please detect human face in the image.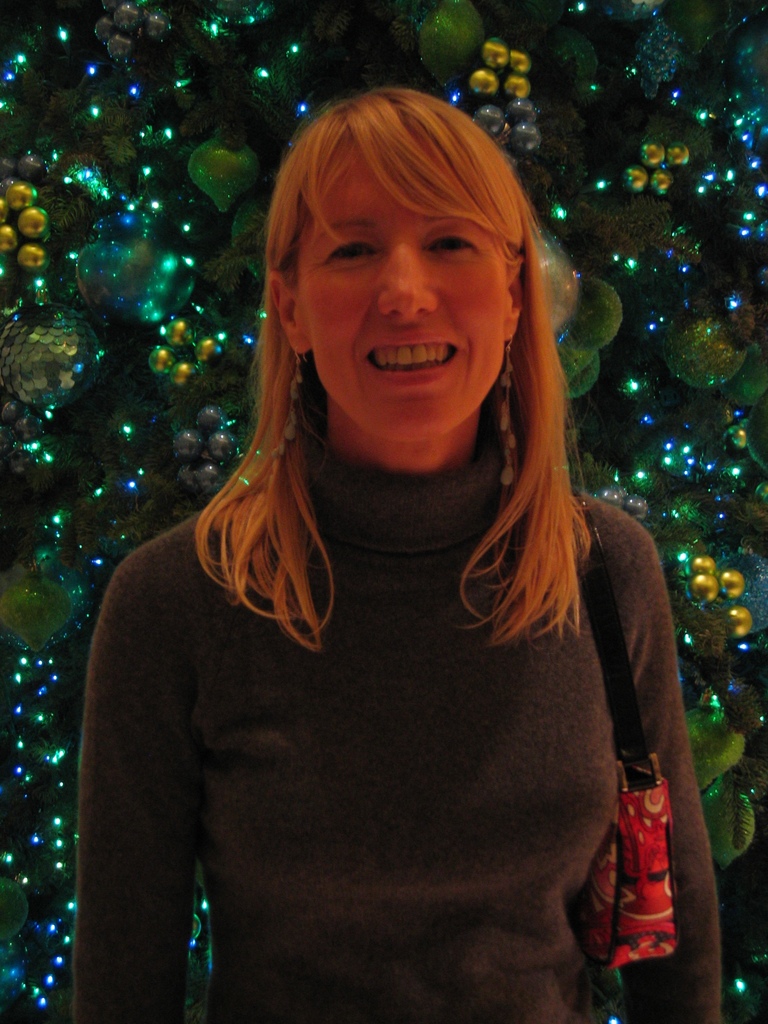
bbox(307, 162, 506, 445).
